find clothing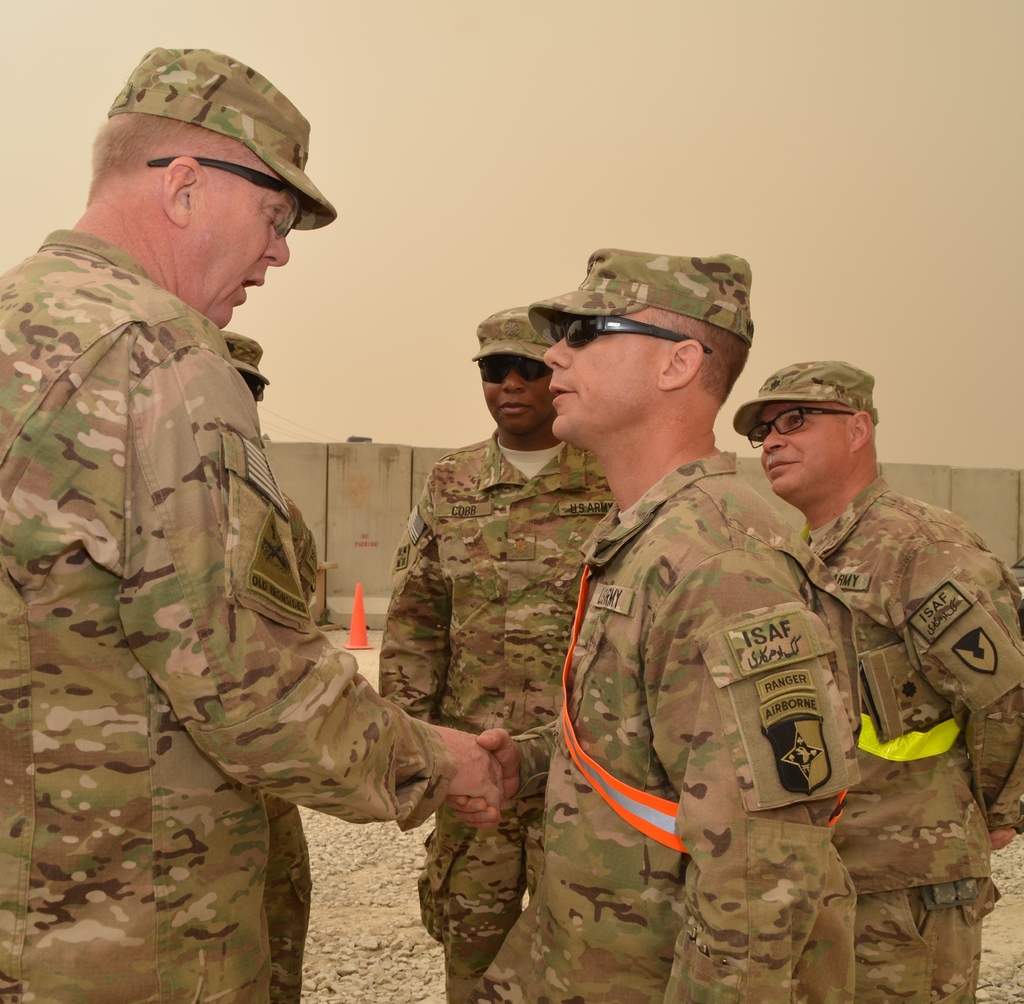
(380, 434, 622, 996)
